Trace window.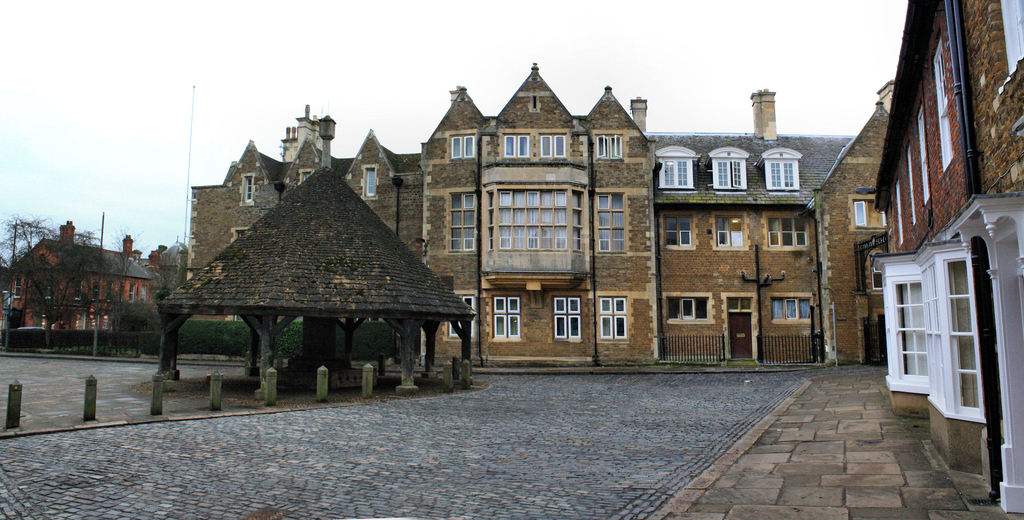
Traced to Rect(487, 189, 581, 250).
